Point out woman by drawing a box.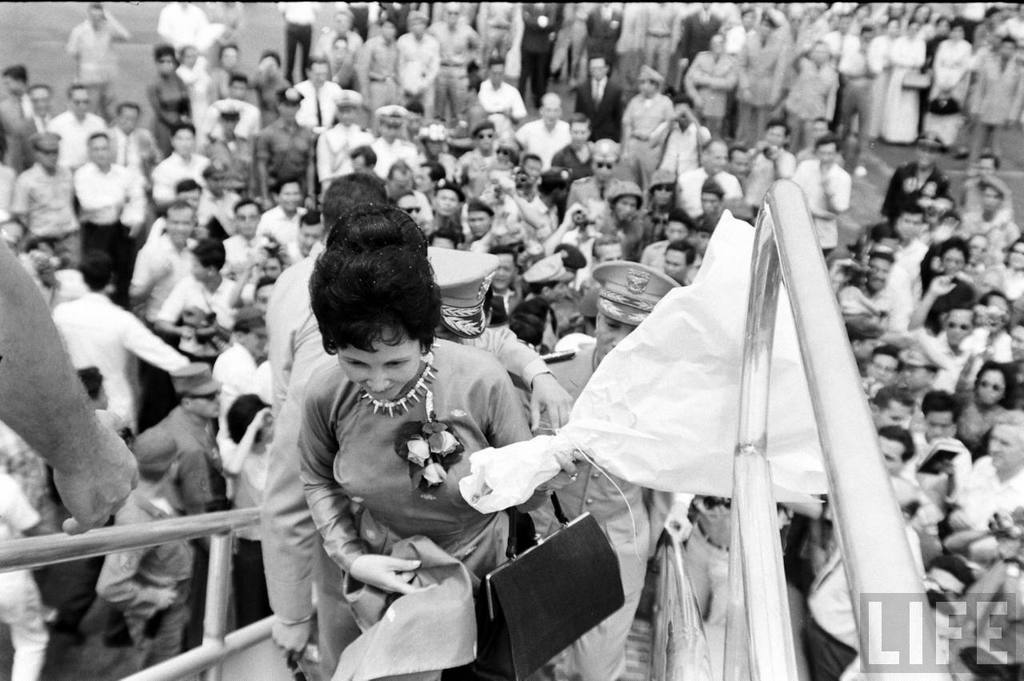
634/166/686/266.
